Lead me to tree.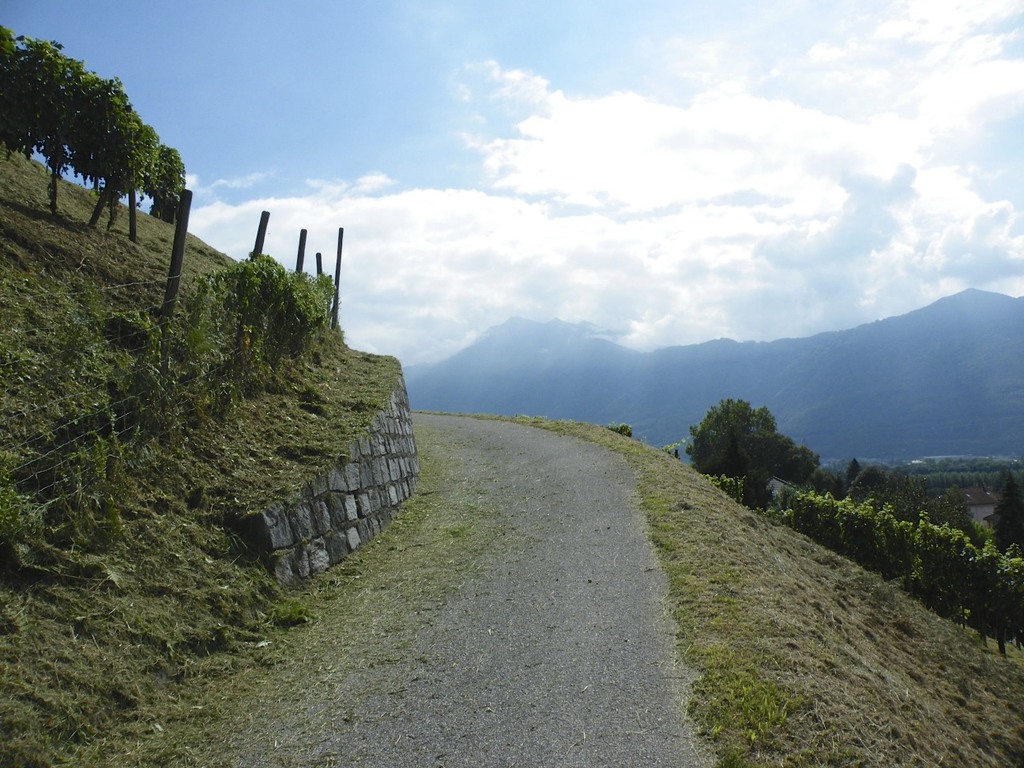
Lead to region(841, 454, 865, 488).
